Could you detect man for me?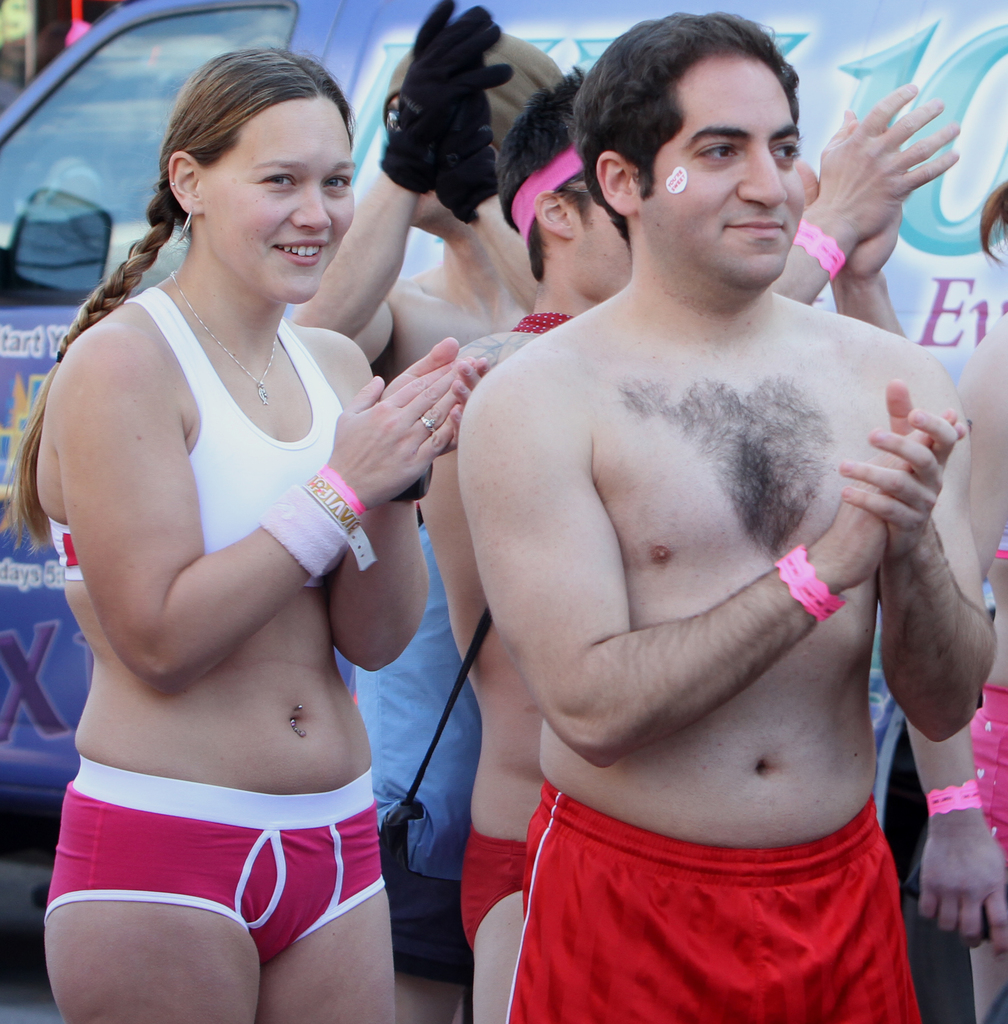
Detection result: x1=416 y1=65 x2=960 y2=1023.
